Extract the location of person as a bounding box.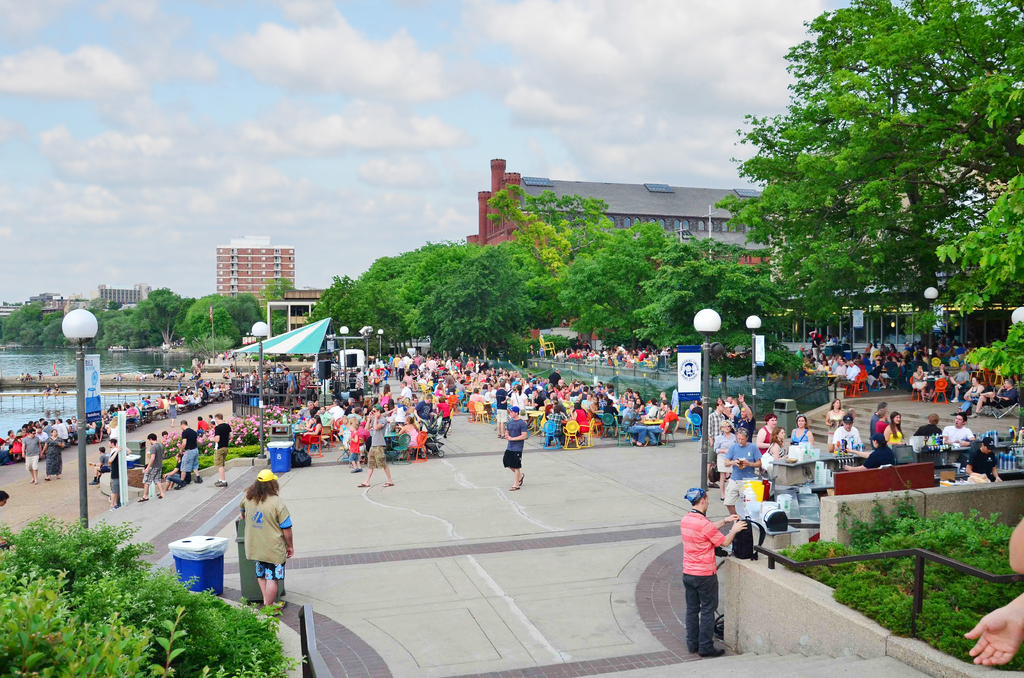
l=0, t=309, r=1023, b=515.
